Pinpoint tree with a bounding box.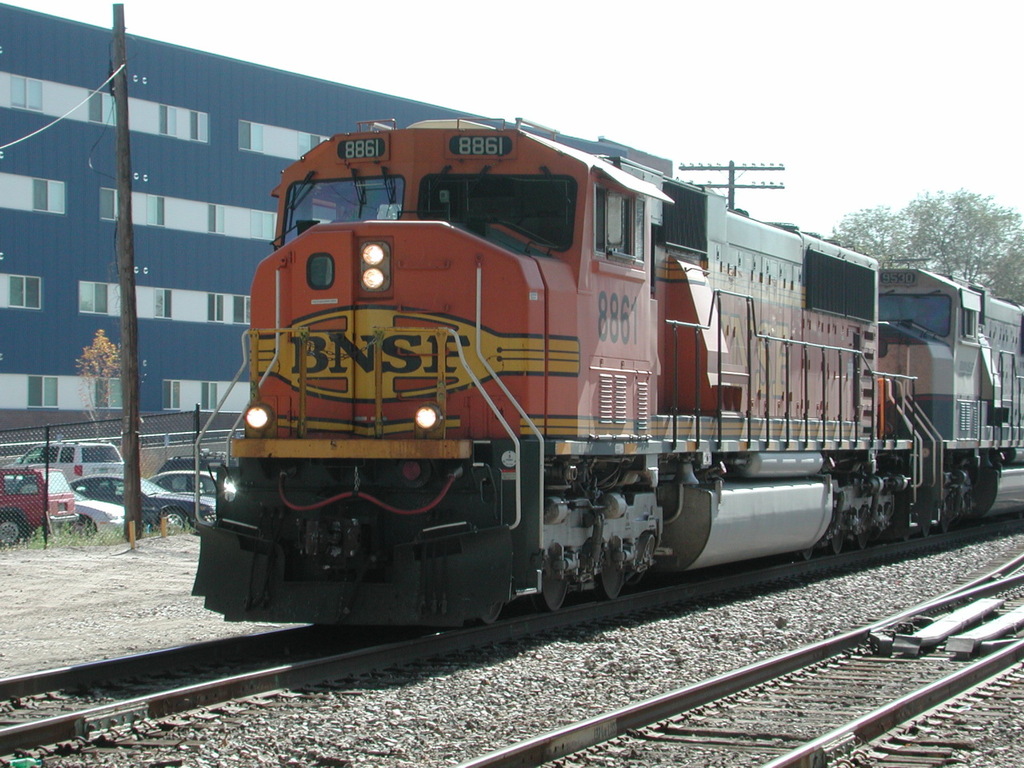
l=829, t=182, r=1023, b=302.
